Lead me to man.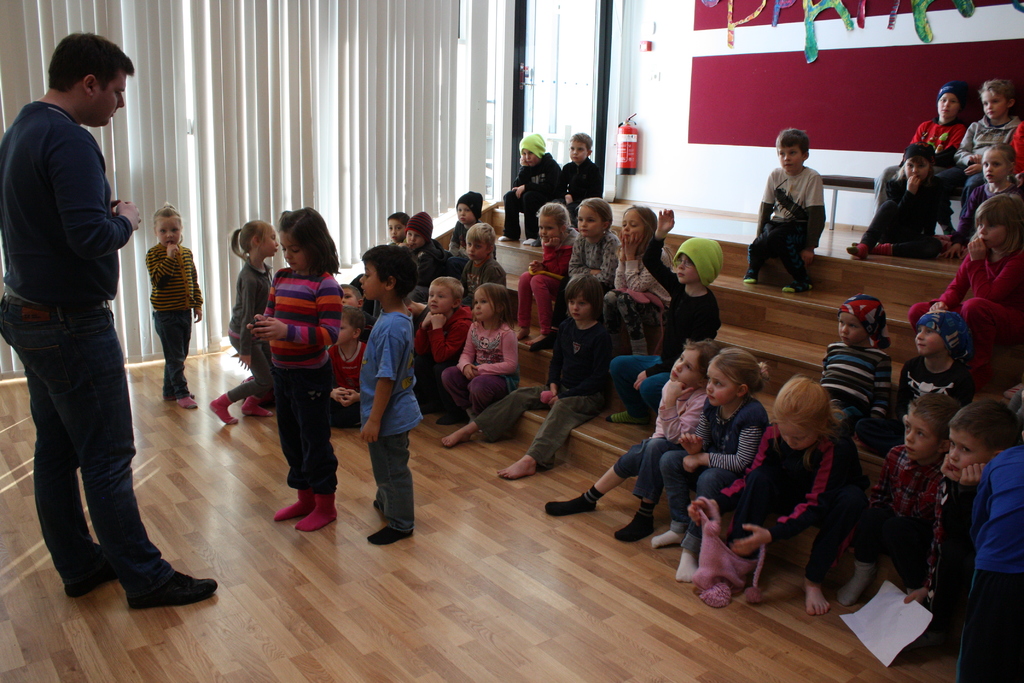
Lead to {"left": 6, "top": 31, "right": 180, "bottom": 602}.
